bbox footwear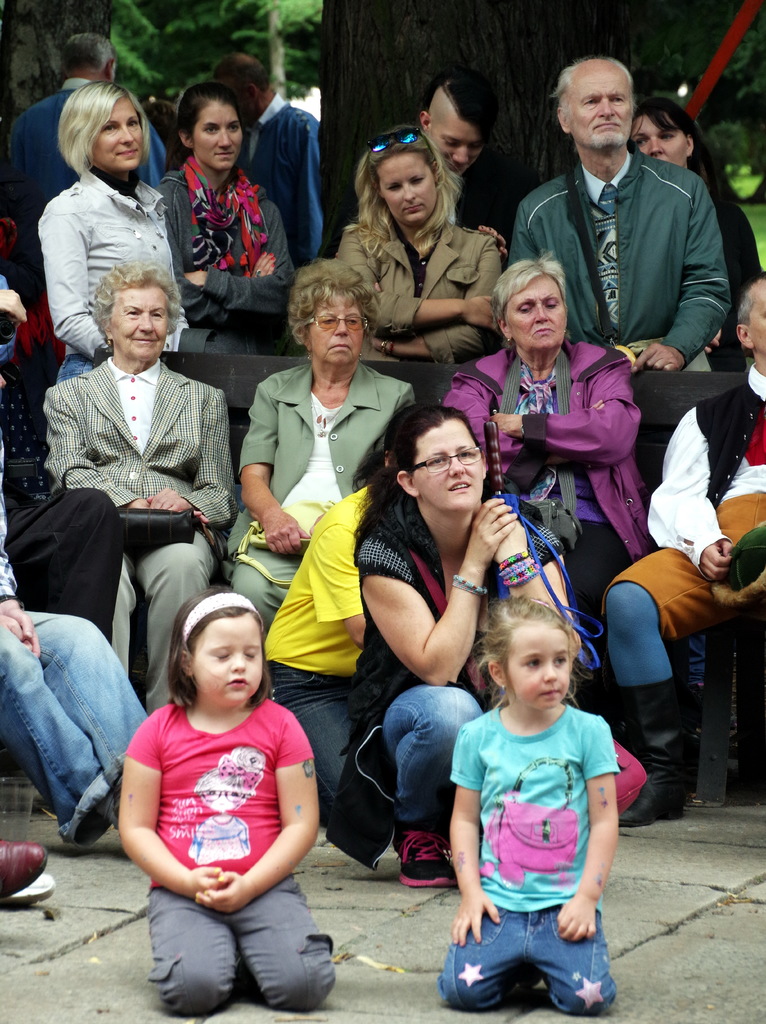
rect(0, 826, 52, 892)
